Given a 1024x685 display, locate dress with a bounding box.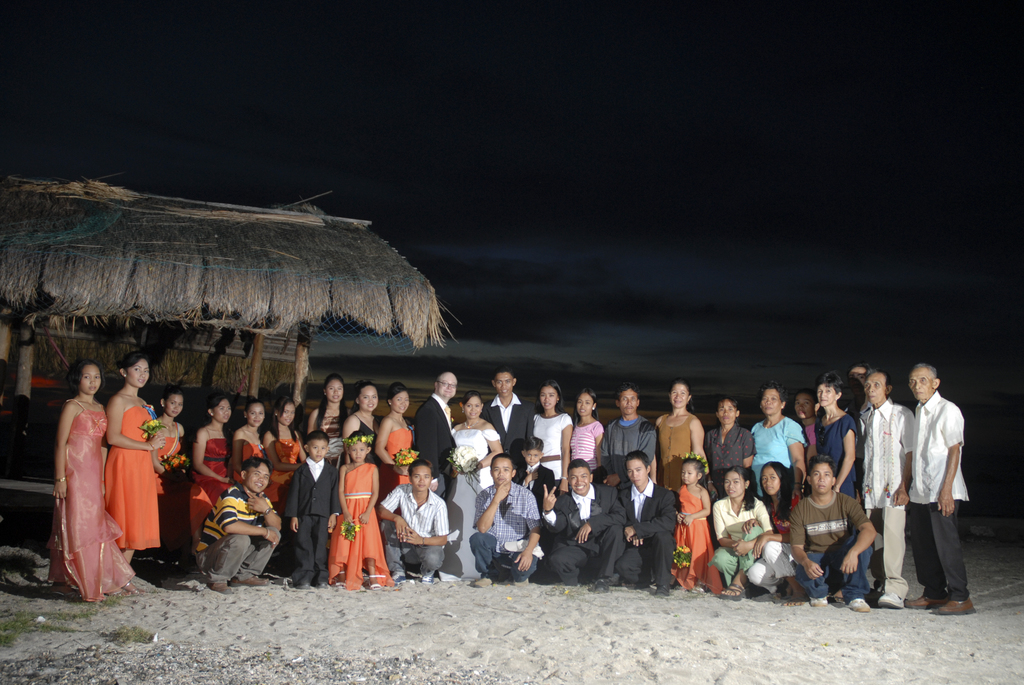
Located: bbox(528, 407, 573, 480).
